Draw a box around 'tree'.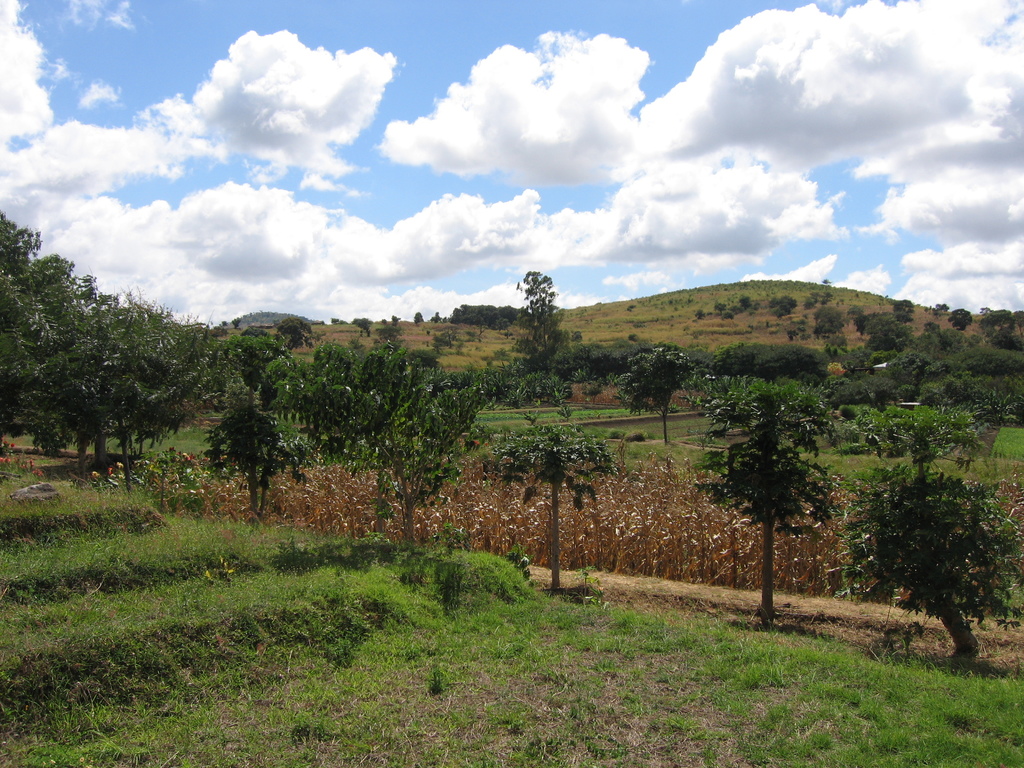
<bbox>510, 266, 568, 399</bbox>.
